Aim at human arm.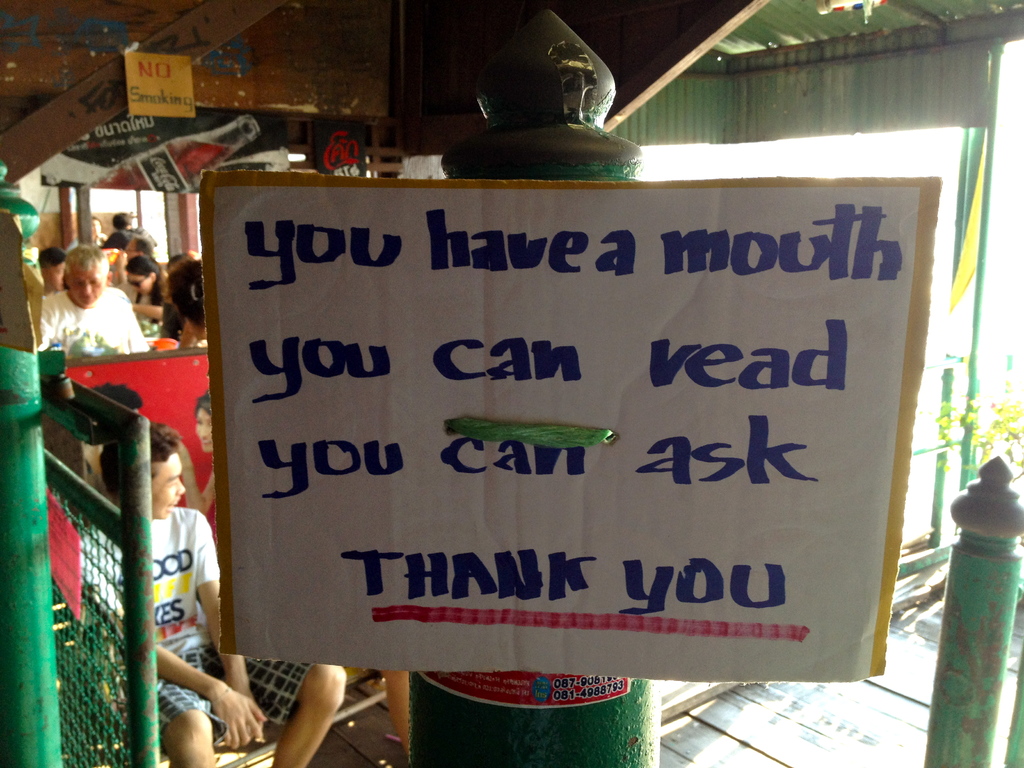
Aimed at l=127, t=282, r=175, b=321.
